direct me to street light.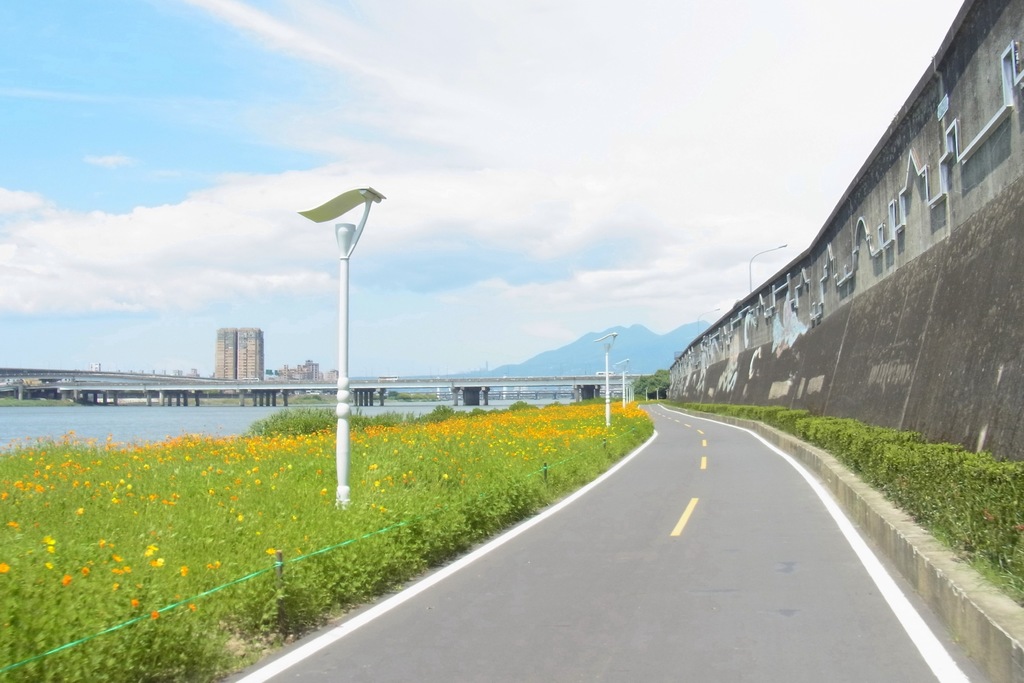
Direction: bbox=(696, 307, 721, 341).
